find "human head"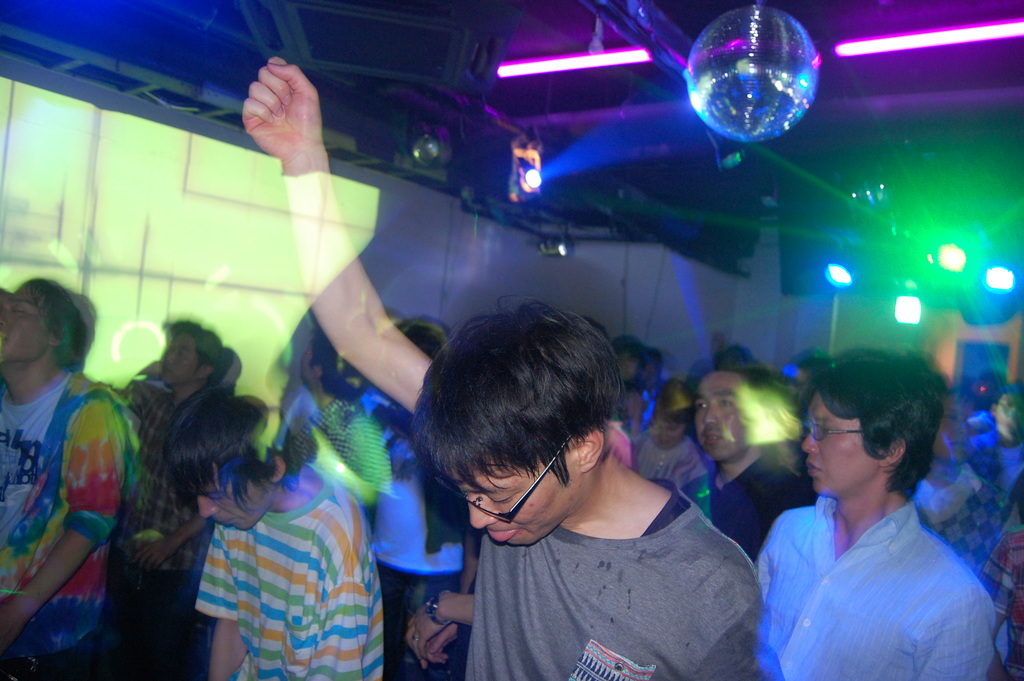
box=[0, 277, 77, 365]
